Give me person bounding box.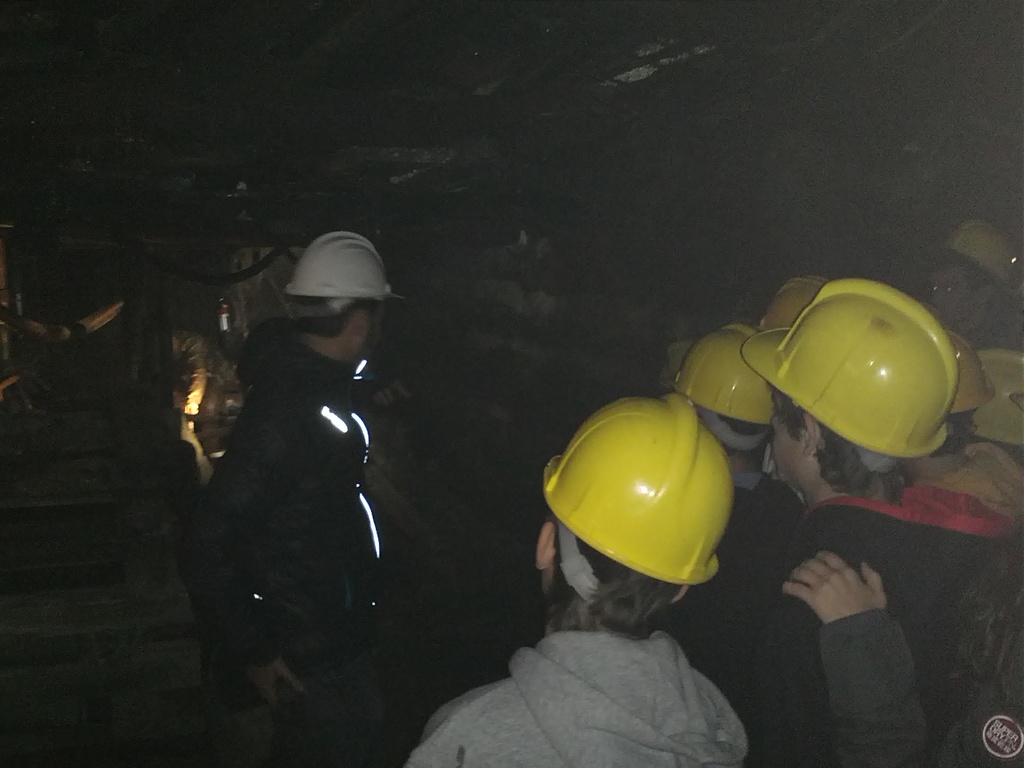
bbox(787, 483, 1023, 767).
